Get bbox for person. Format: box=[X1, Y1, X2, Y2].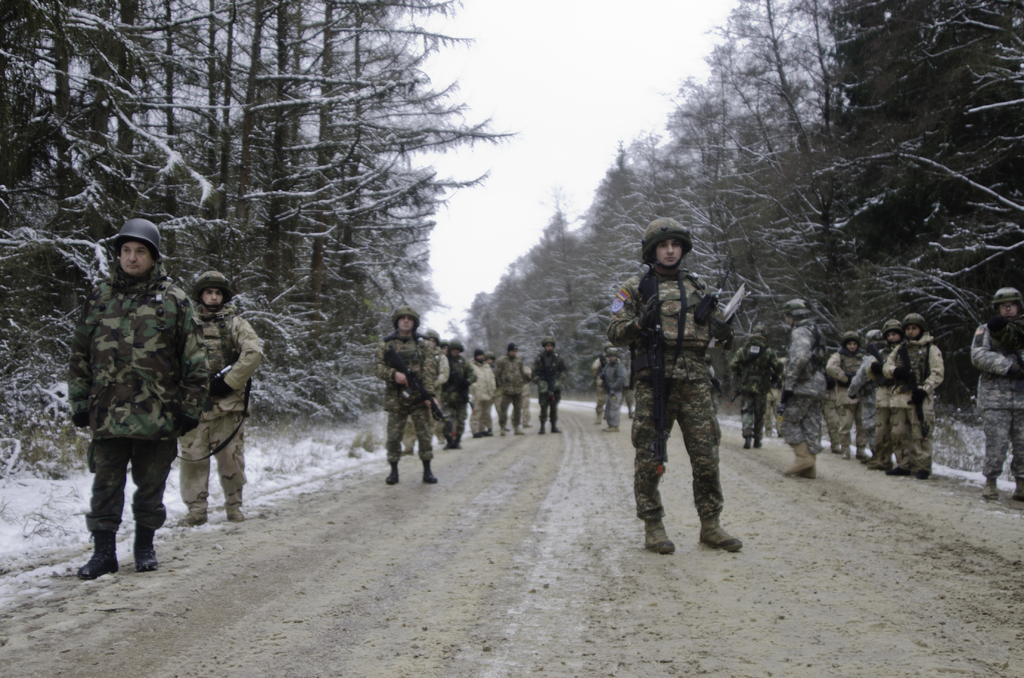
box=[175, 270, 266, 529].
